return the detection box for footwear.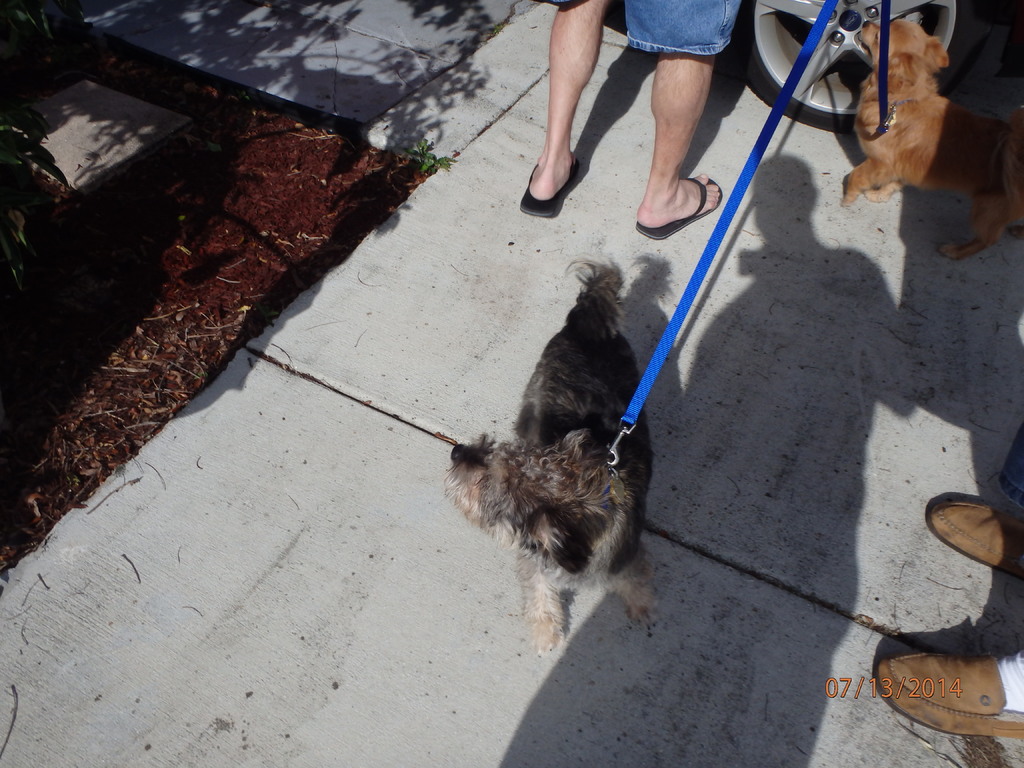
(left=878, top=630, right=1012, bottom=757).
